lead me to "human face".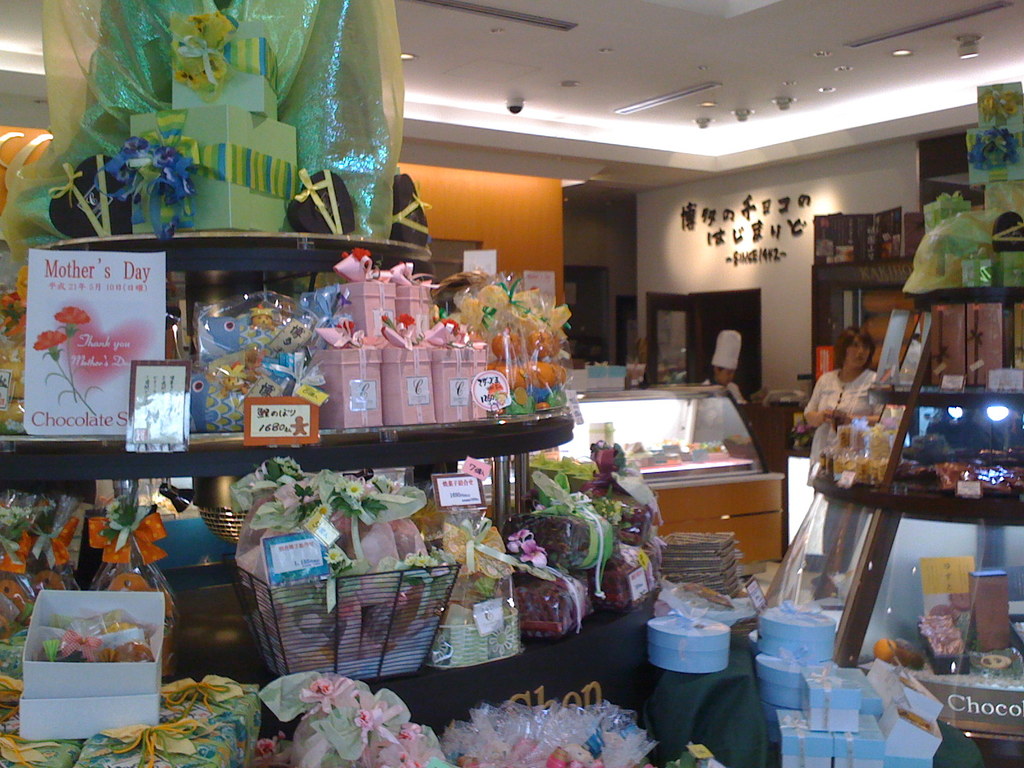
Lead to rect(844, 336, 870, 377).
